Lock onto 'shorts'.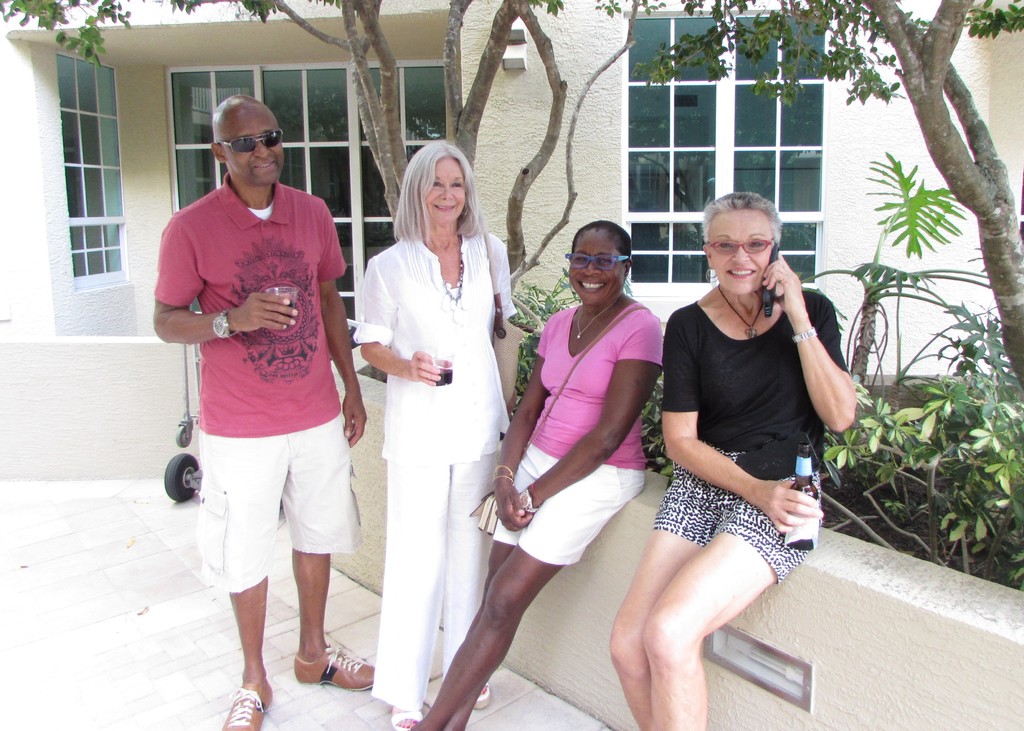
Locked: select_region(492, 444, 648, 565).
